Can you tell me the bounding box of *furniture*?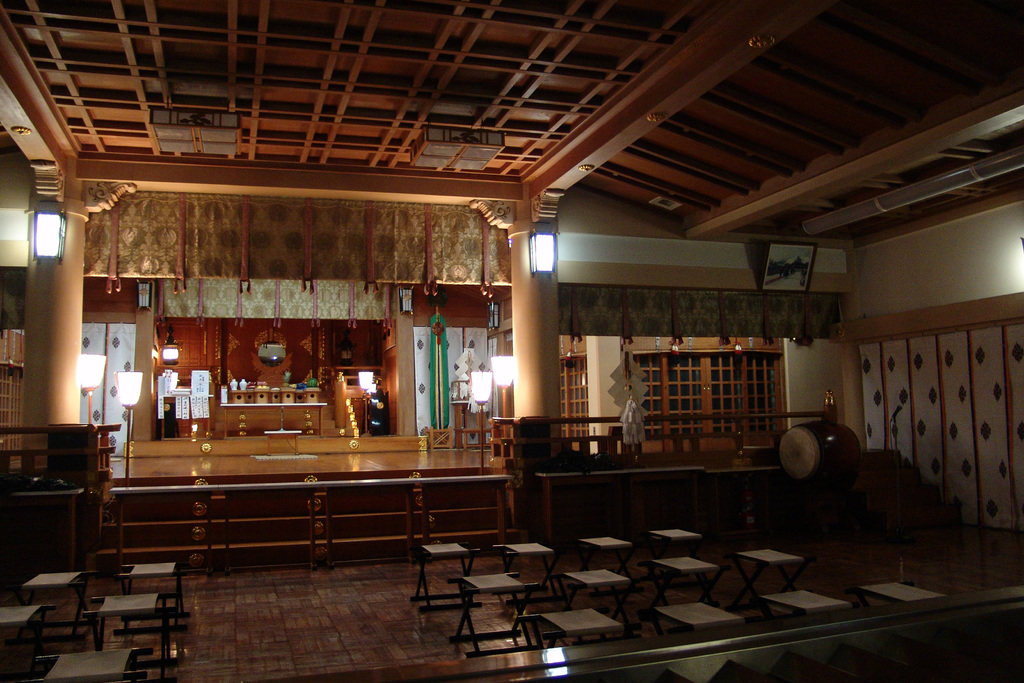
(left=0, top=604, right=58, bottom=682).
